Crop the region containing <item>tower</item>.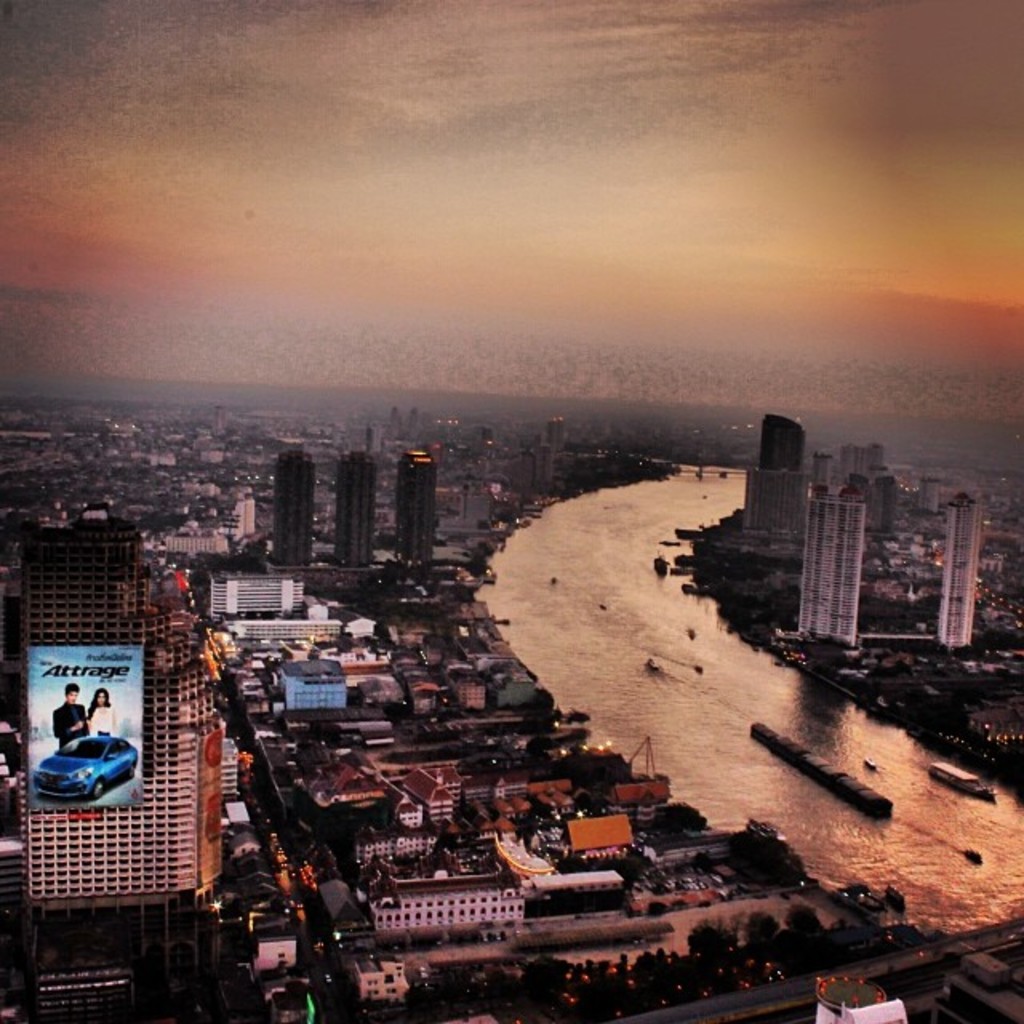
Crop region: x1=747, y1=403, x2=800, y2=566.
